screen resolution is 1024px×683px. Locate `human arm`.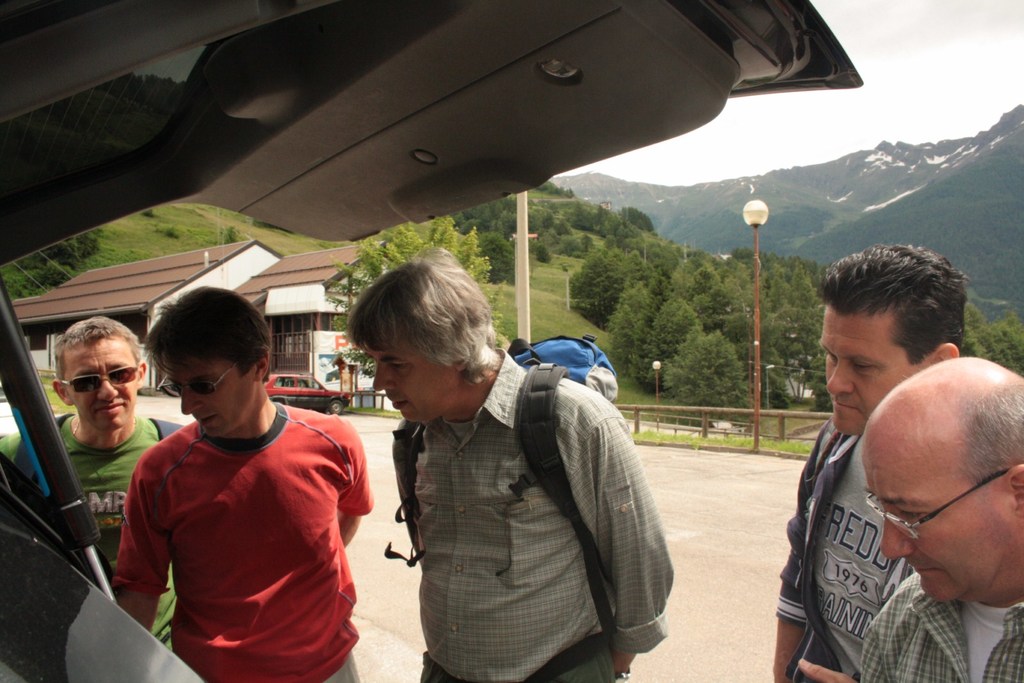
{"left": 797, "top": 656, "right": 858, "bottom": 682}.
